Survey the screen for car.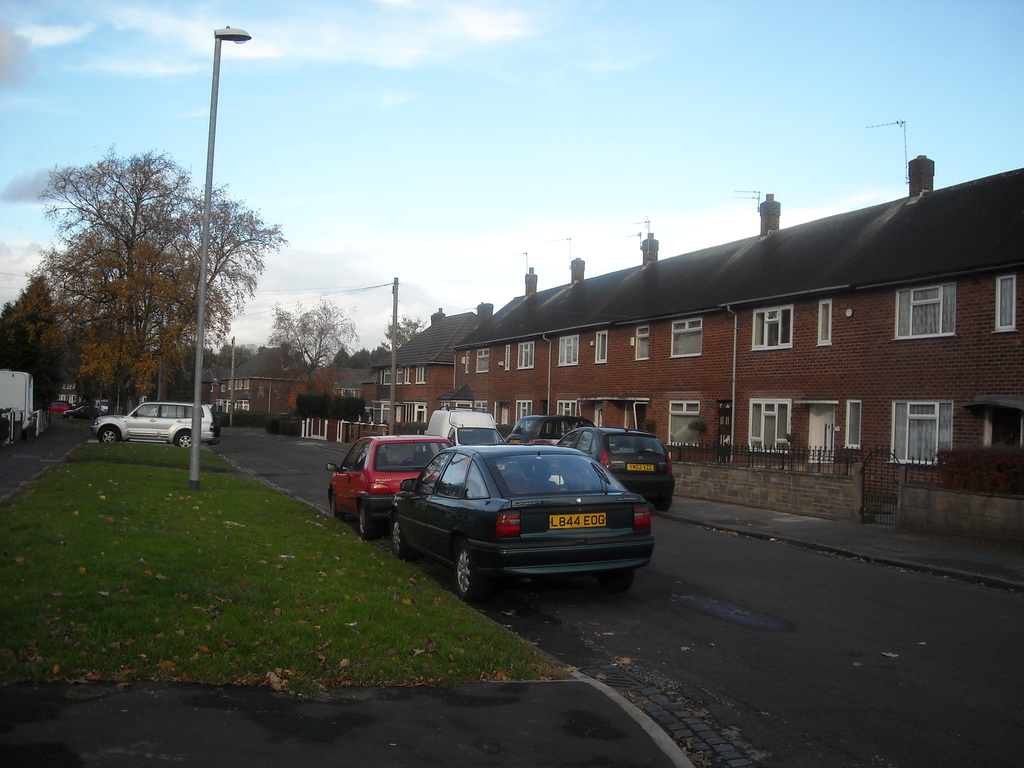
Survey found: locate(509, 412, 598, 442).
